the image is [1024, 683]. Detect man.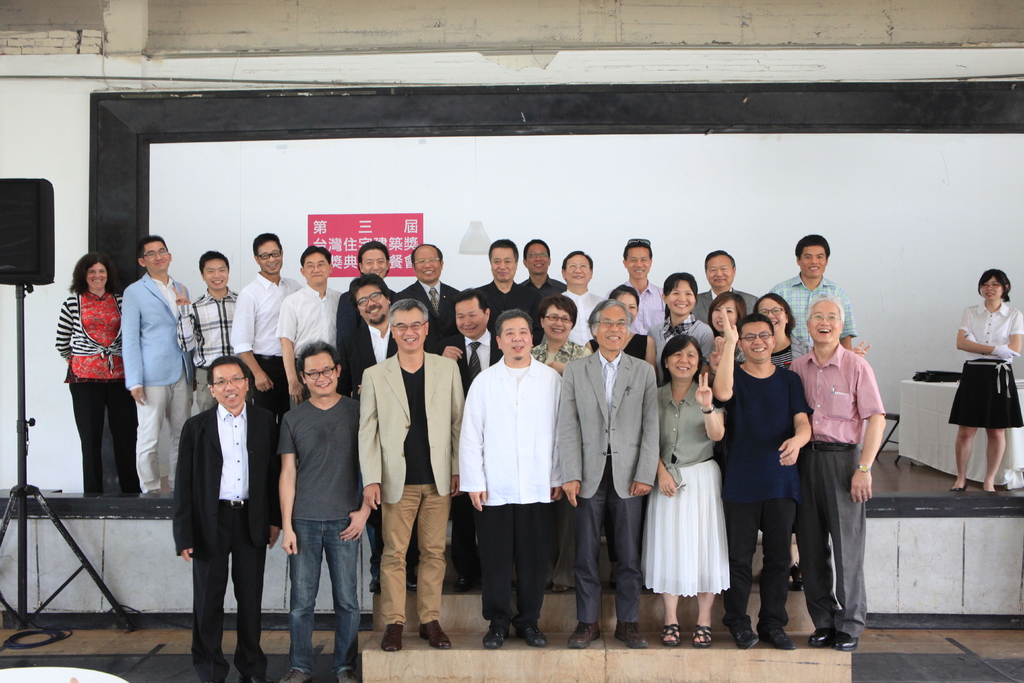
Detection: 177,245,237,415.
